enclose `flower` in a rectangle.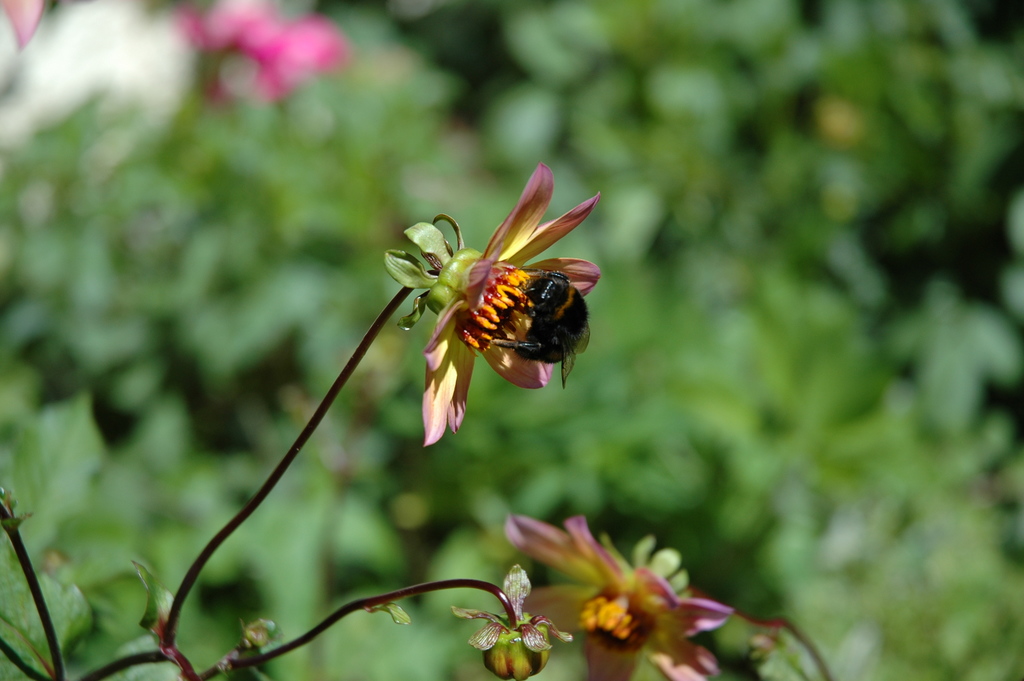
<box>375,148,596,439</box>.
